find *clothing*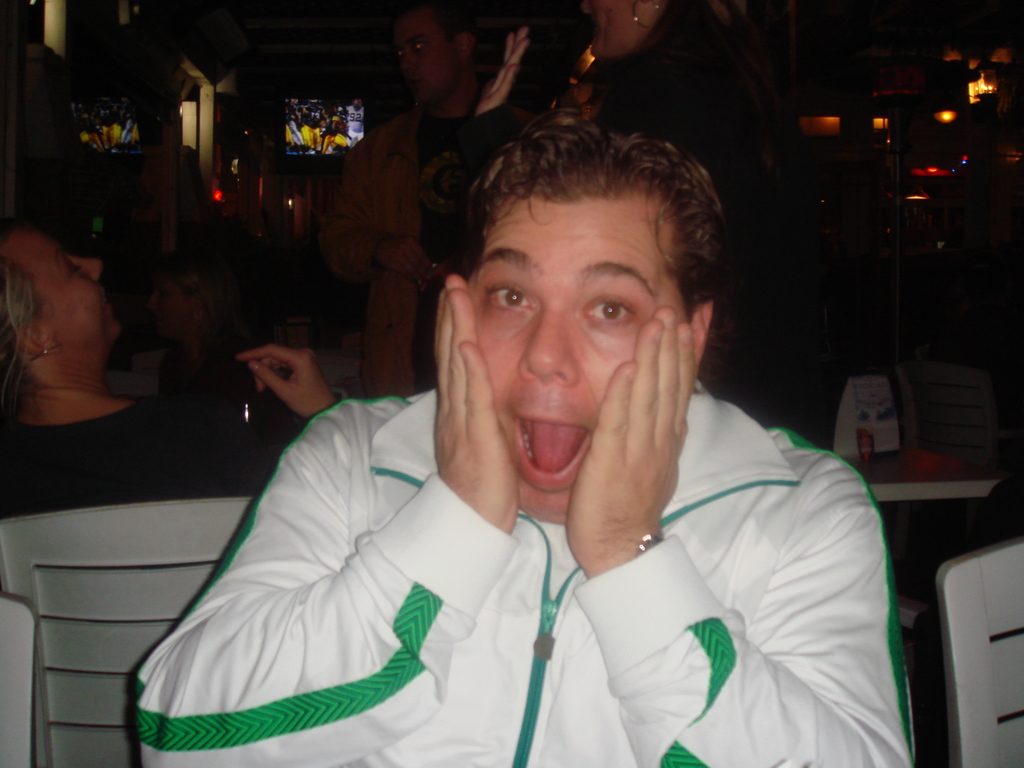
box=[140, 383, 914, 767]
